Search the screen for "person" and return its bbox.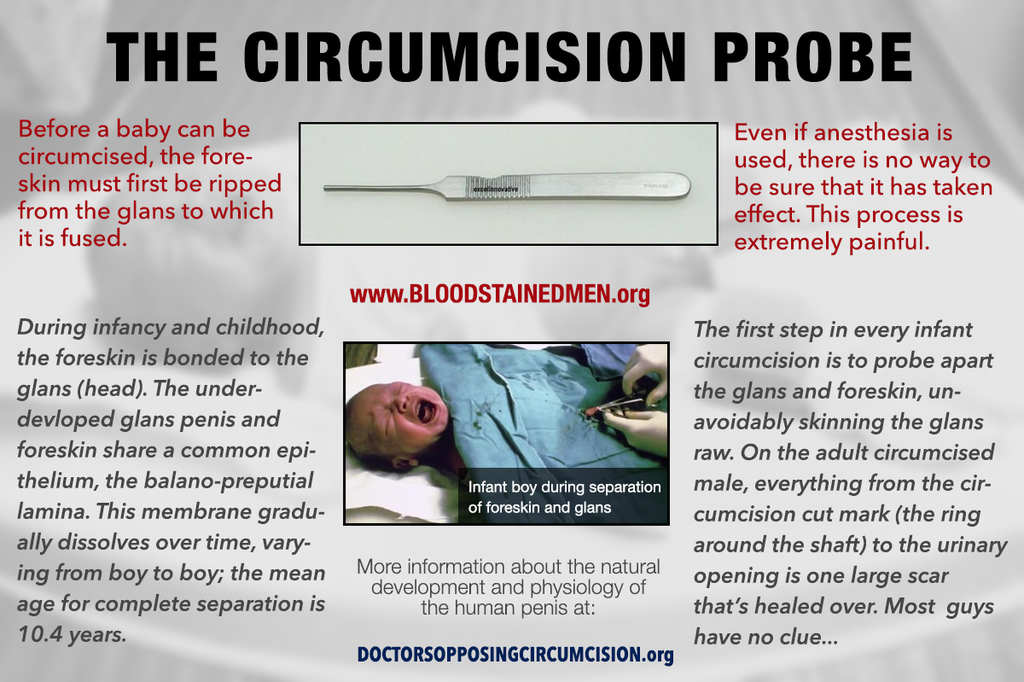
Found: left=602, top=340, right=671, bottom=458.
